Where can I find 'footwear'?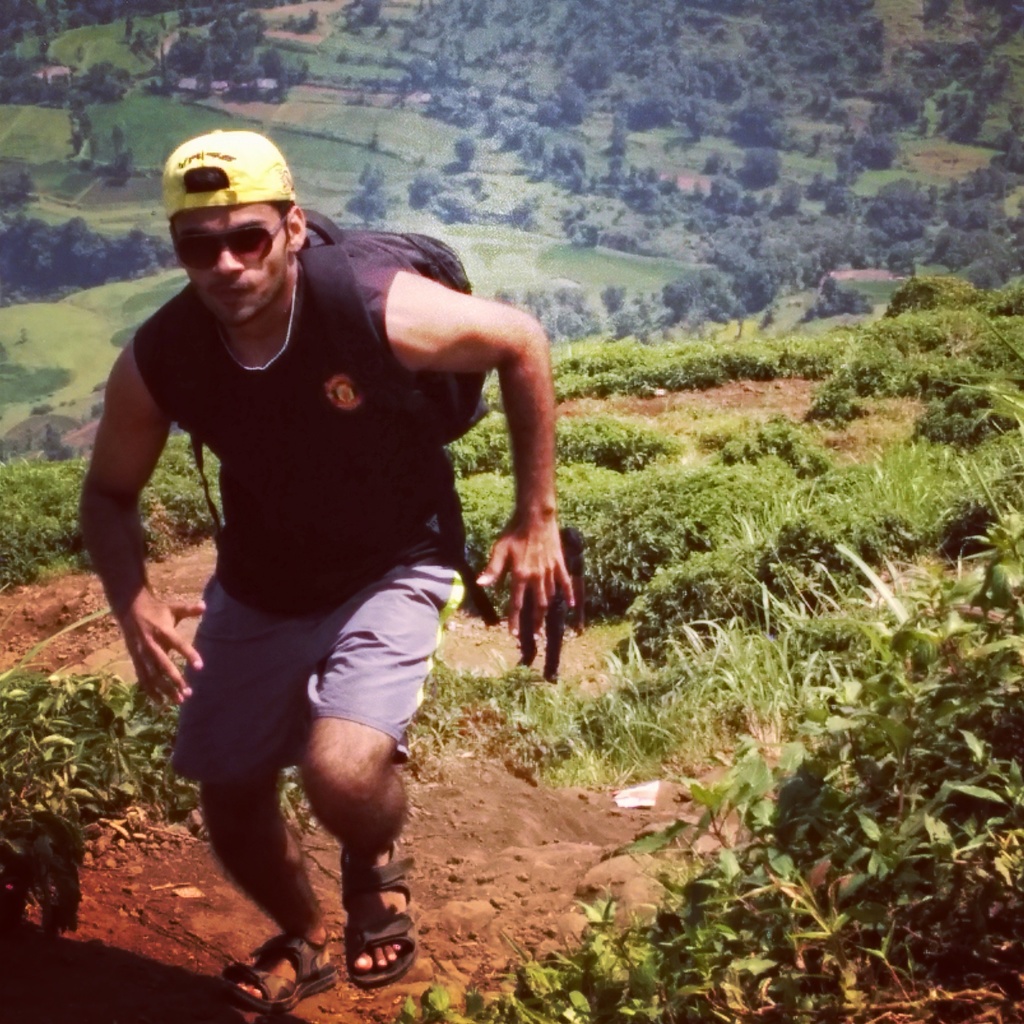
You can find it at locate(224, 927, 341, 1019).
